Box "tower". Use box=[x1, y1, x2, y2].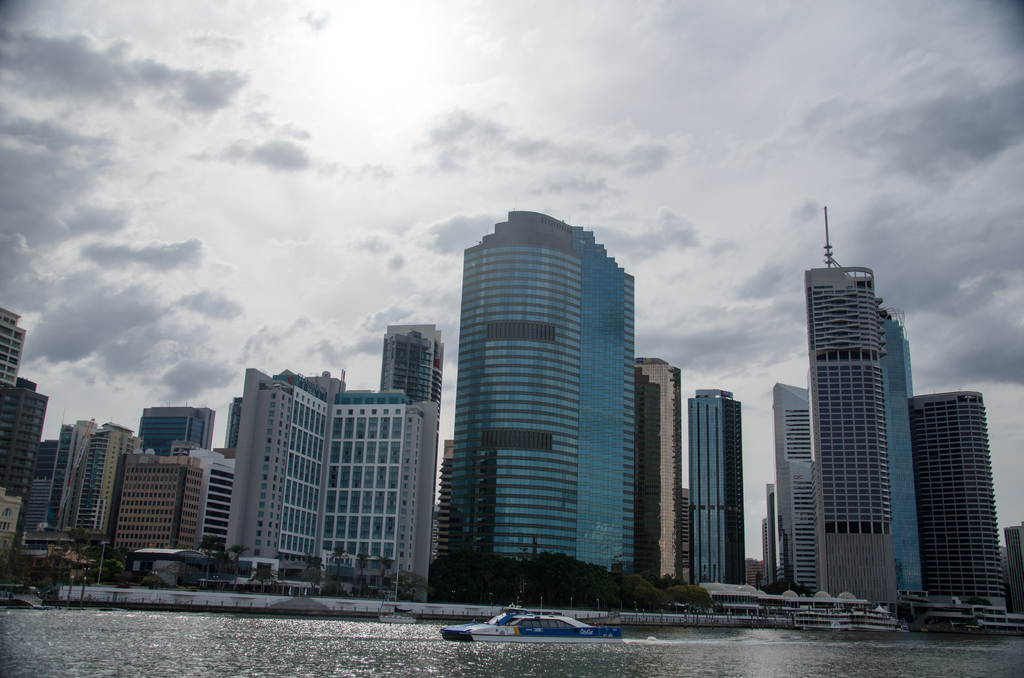
box=[445, 208, 636, 581].
